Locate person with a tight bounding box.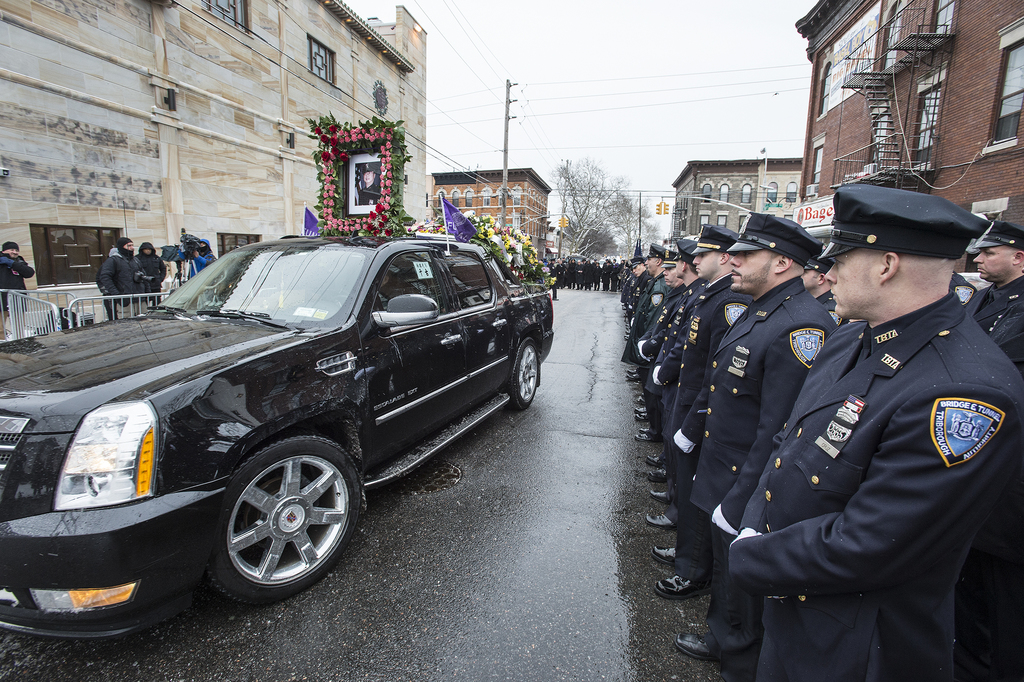
629 231 676 387.
